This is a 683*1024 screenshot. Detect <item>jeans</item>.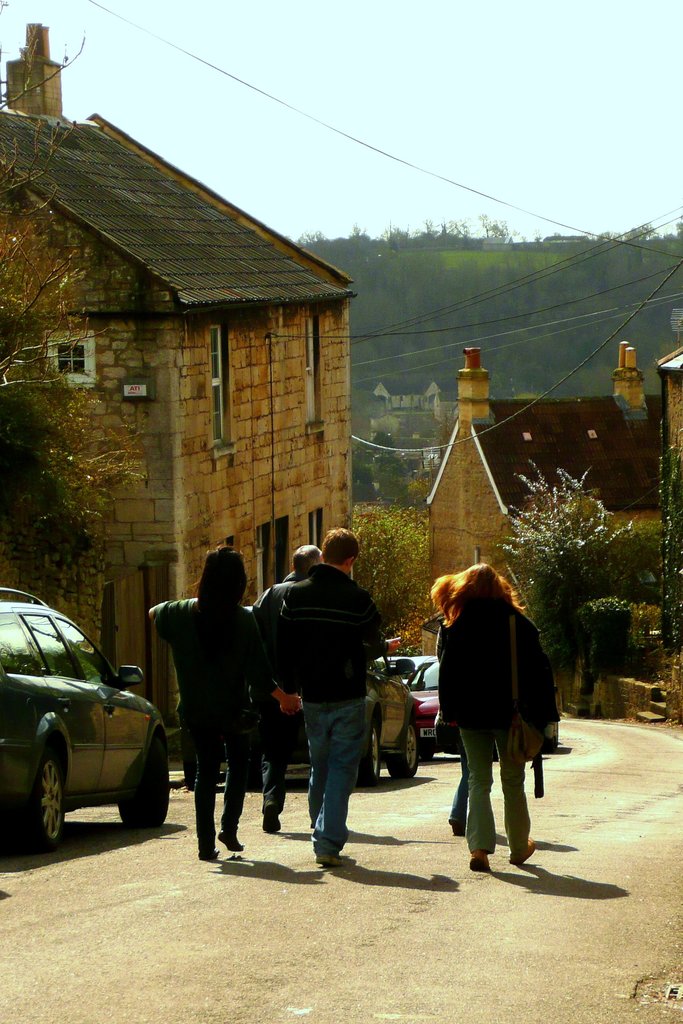
x1=457 y1=722 x2=531 y2=855.
